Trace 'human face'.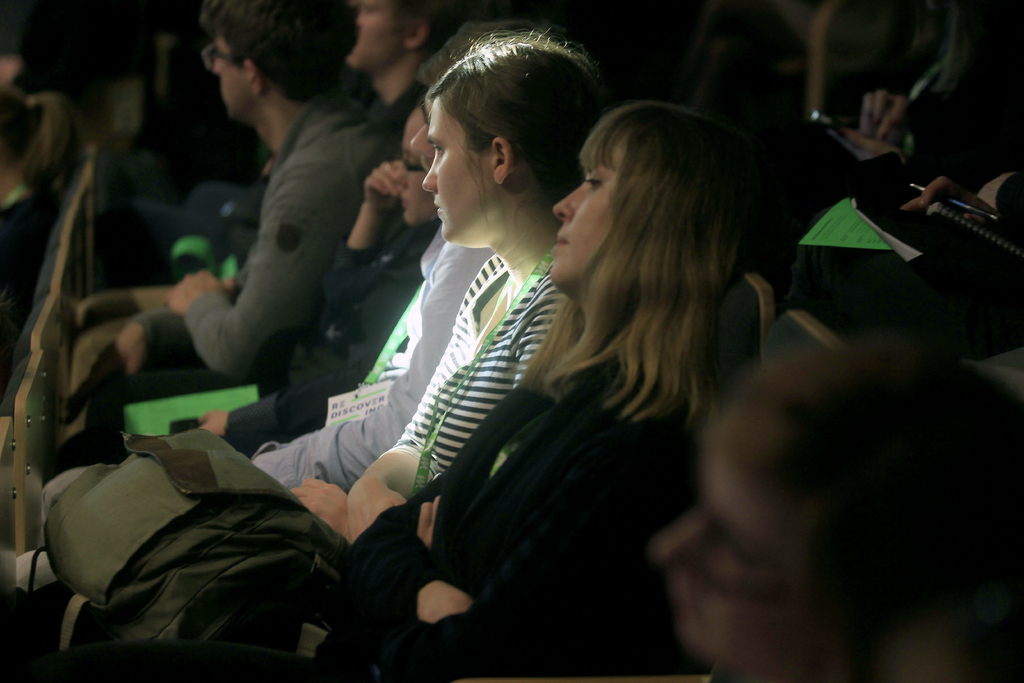
Traced to <region>417, 95, 502, 245</region>.
